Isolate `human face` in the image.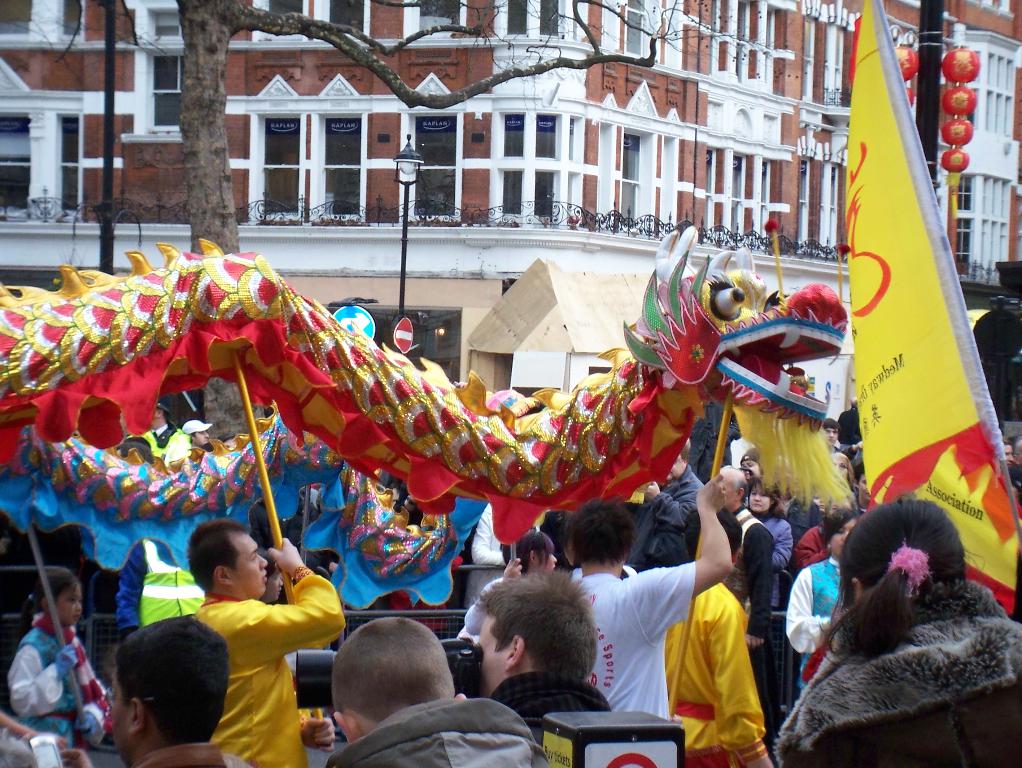
Isolated region: {"x1": 832, "y1": 518, "x2": 857, "y2": 554}.
